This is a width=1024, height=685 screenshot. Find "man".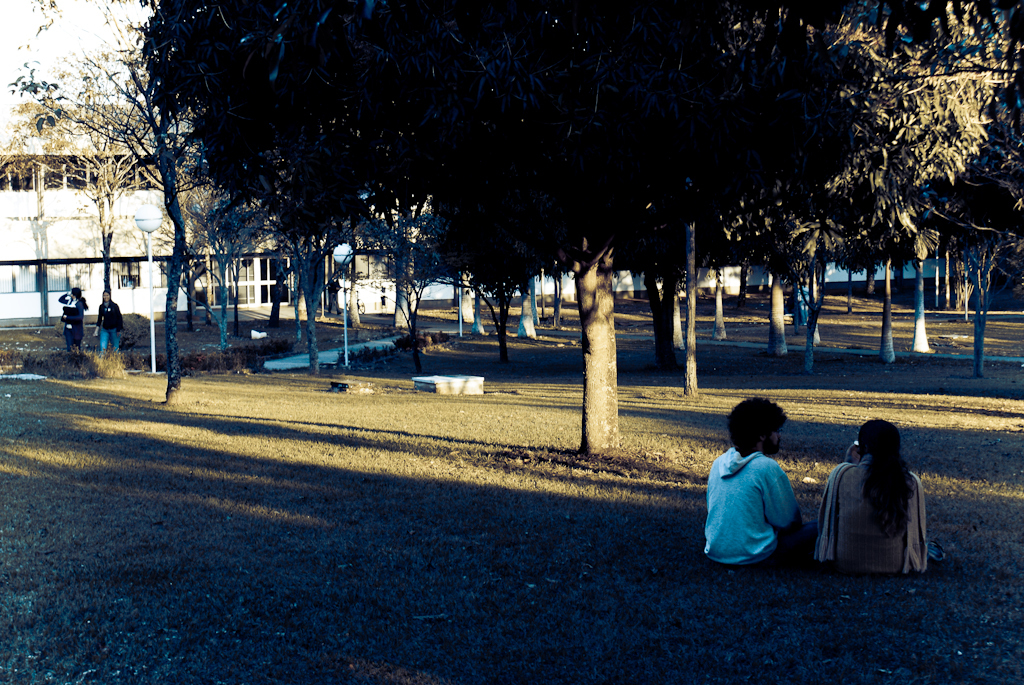
Bounding box: pyautogui.locateOnScreen(702, 403, 823, 581).
